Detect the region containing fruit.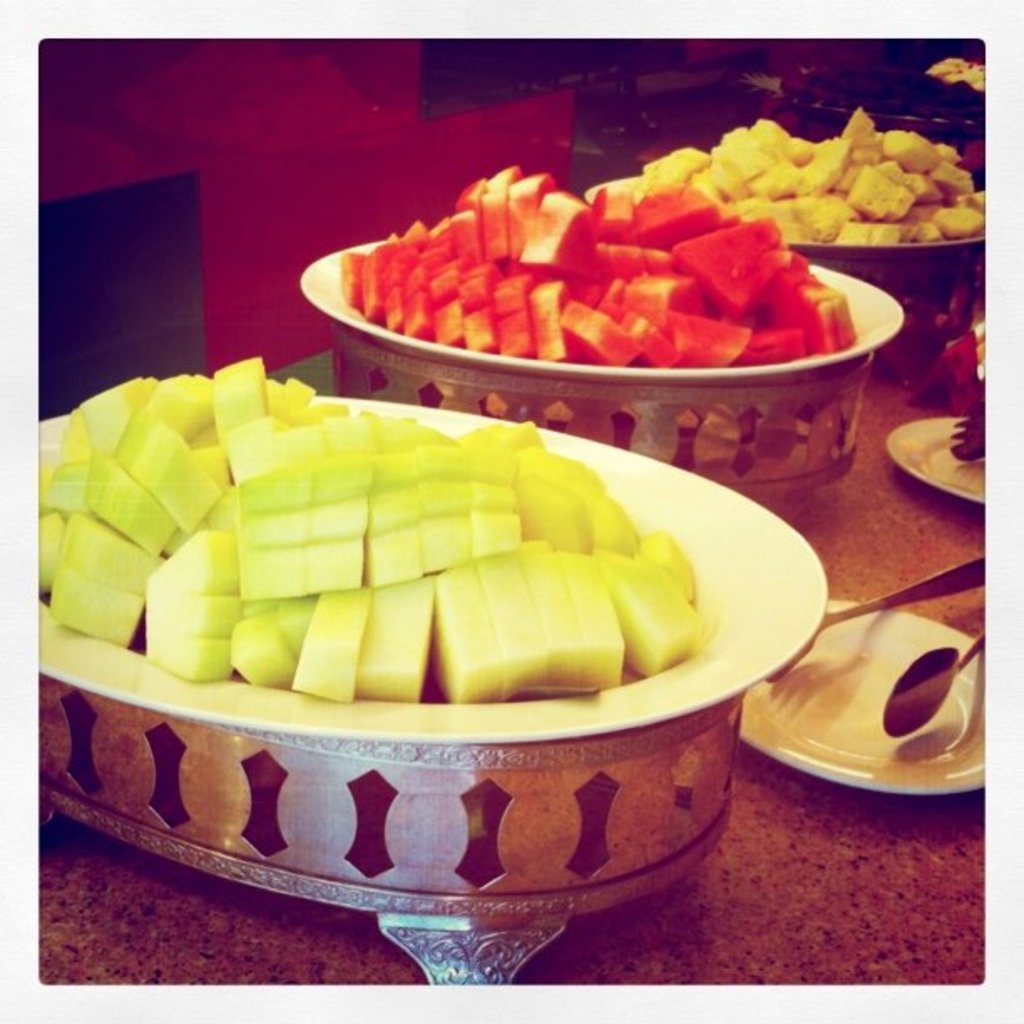
<region>59, 363, 730, 750</region>.
